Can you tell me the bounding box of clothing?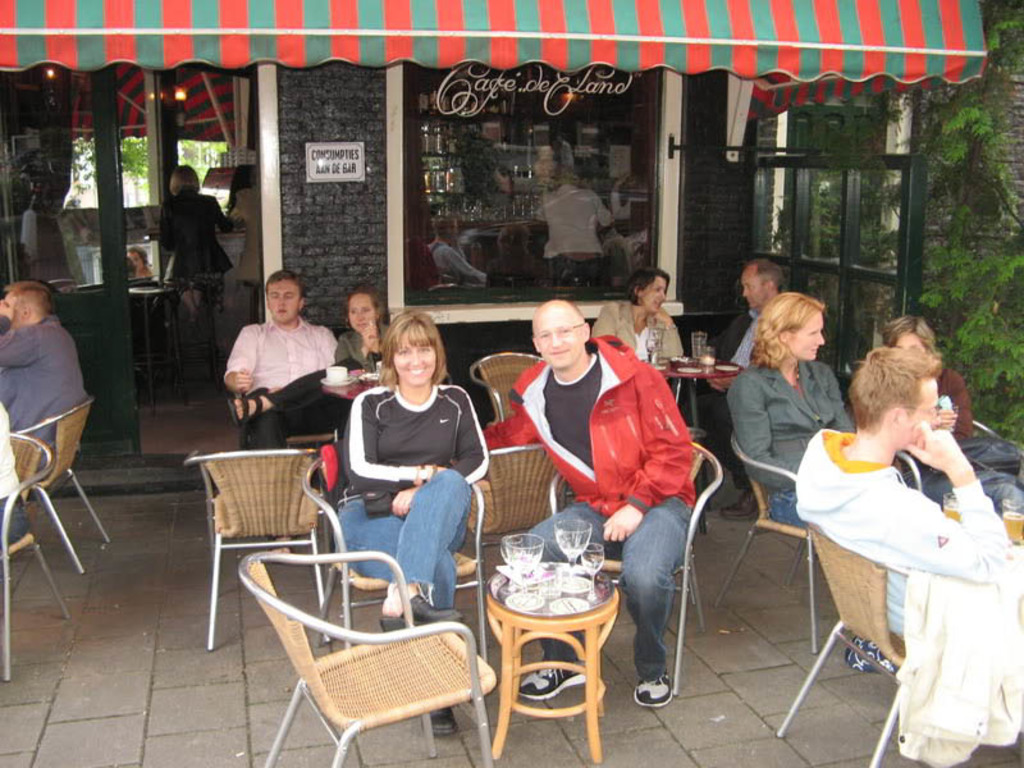
region(730, 365, 855, 525).
